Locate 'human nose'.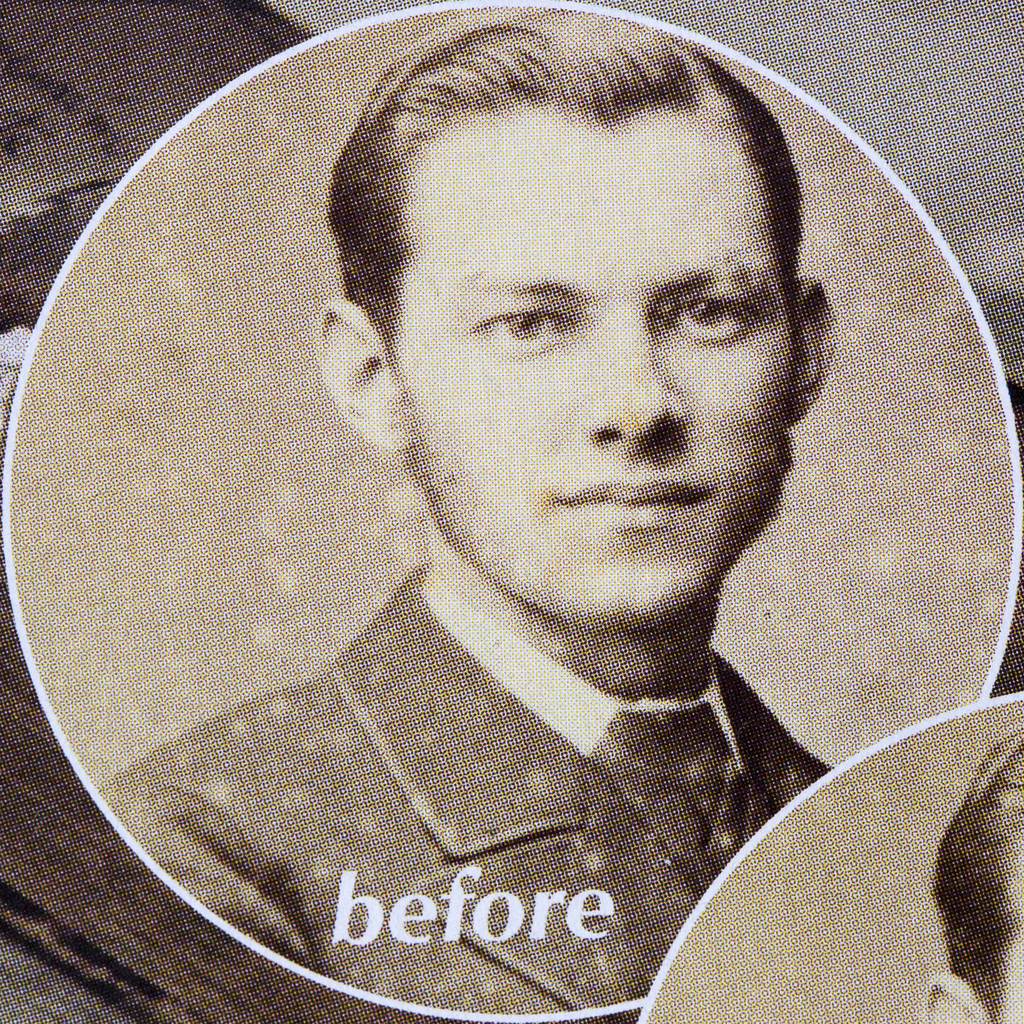
Bounding box: {"left": 575, "top": 309, "right": 689, "bottom": 447}.
